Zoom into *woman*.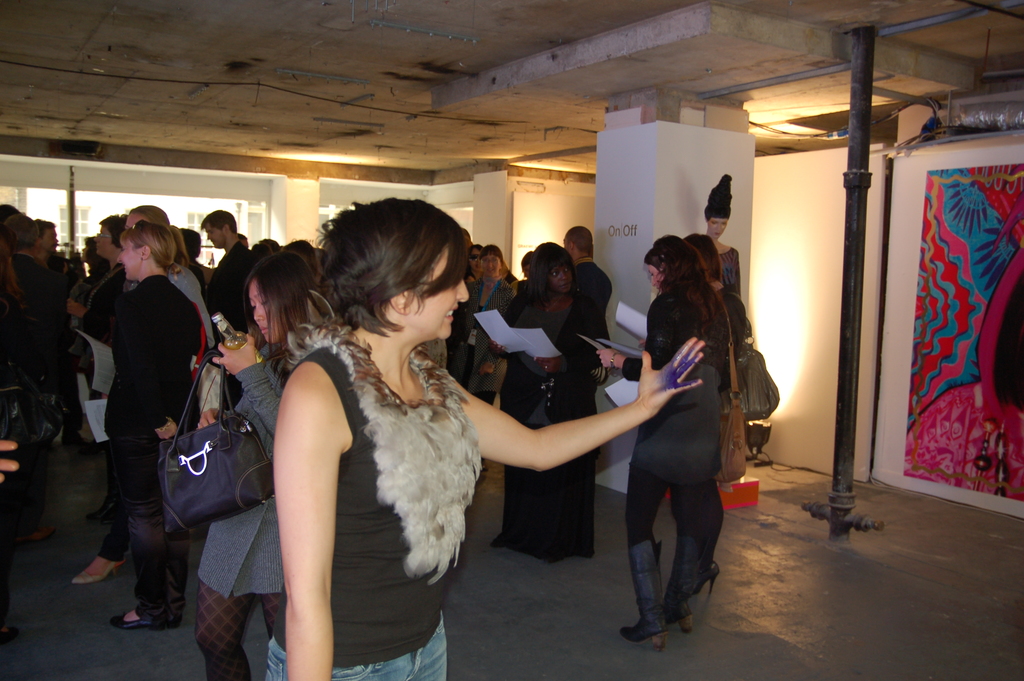
Zoom target: bbox(484, 238, 609, 566).
